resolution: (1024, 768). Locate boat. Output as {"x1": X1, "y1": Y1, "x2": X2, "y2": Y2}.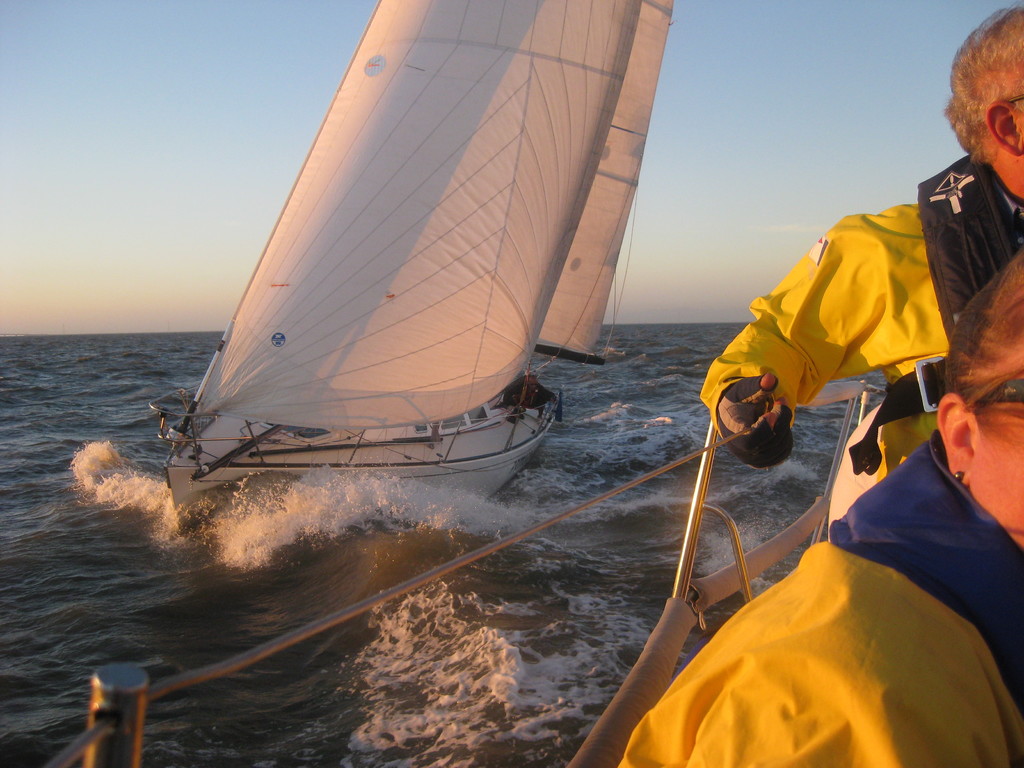
{"x1": 125, "y1": 33, "x2": 660, "y2": 550}.
